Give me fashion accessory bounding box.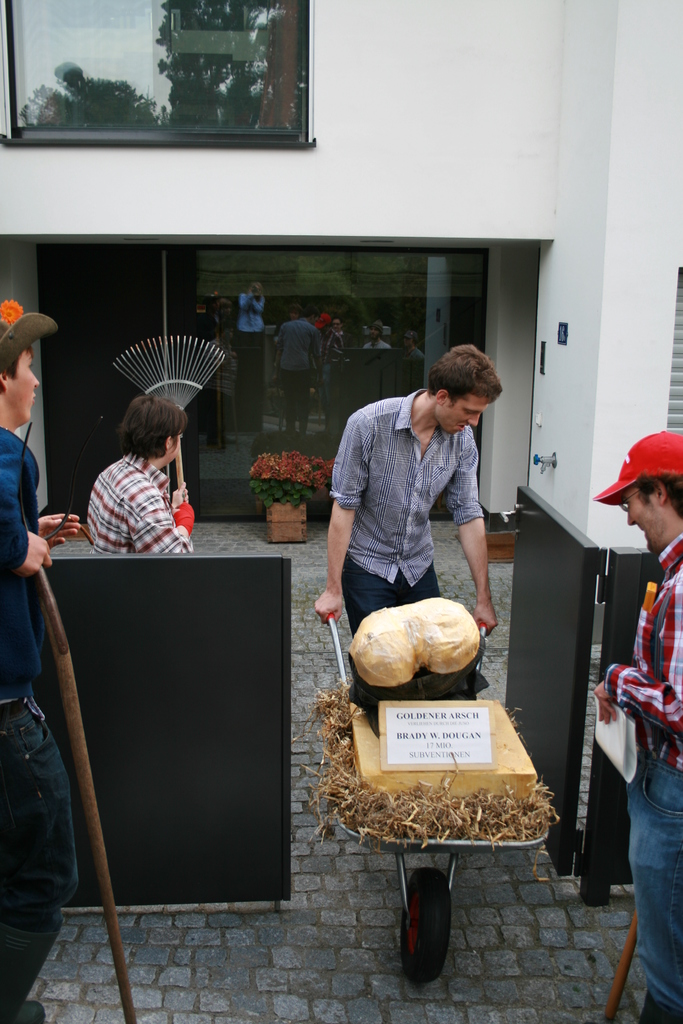
{"x1": 596, "y1": 428, "x2": 682, "y2": 506}.
